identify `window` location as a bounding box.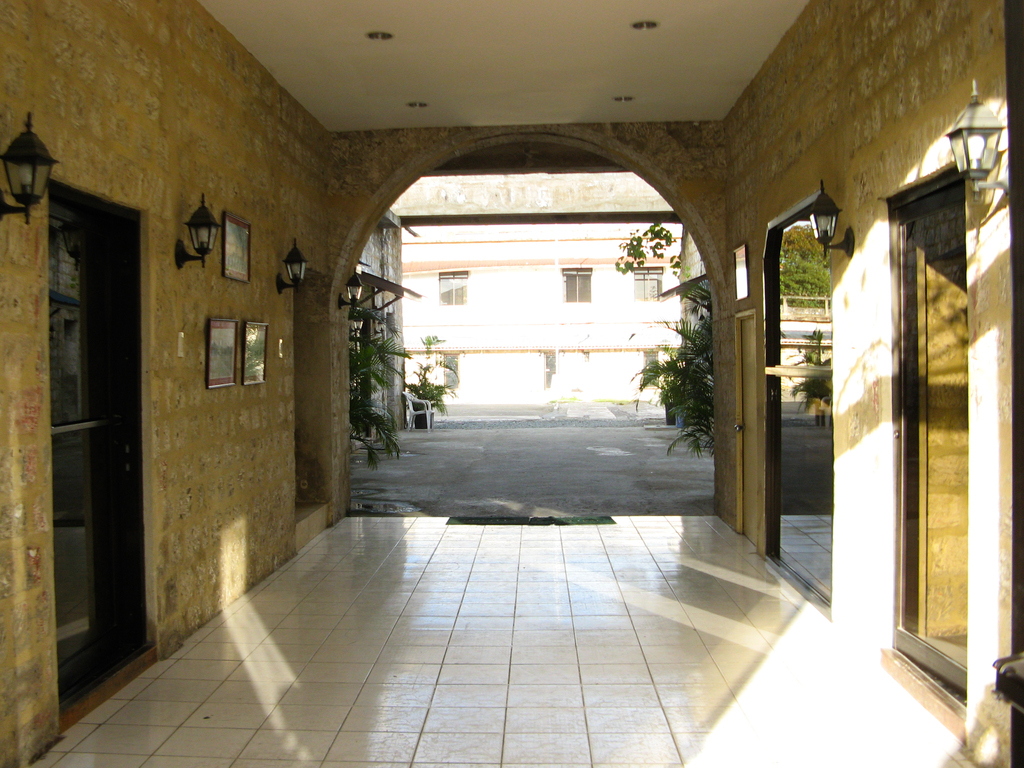
[438, 270, 469, 306].
